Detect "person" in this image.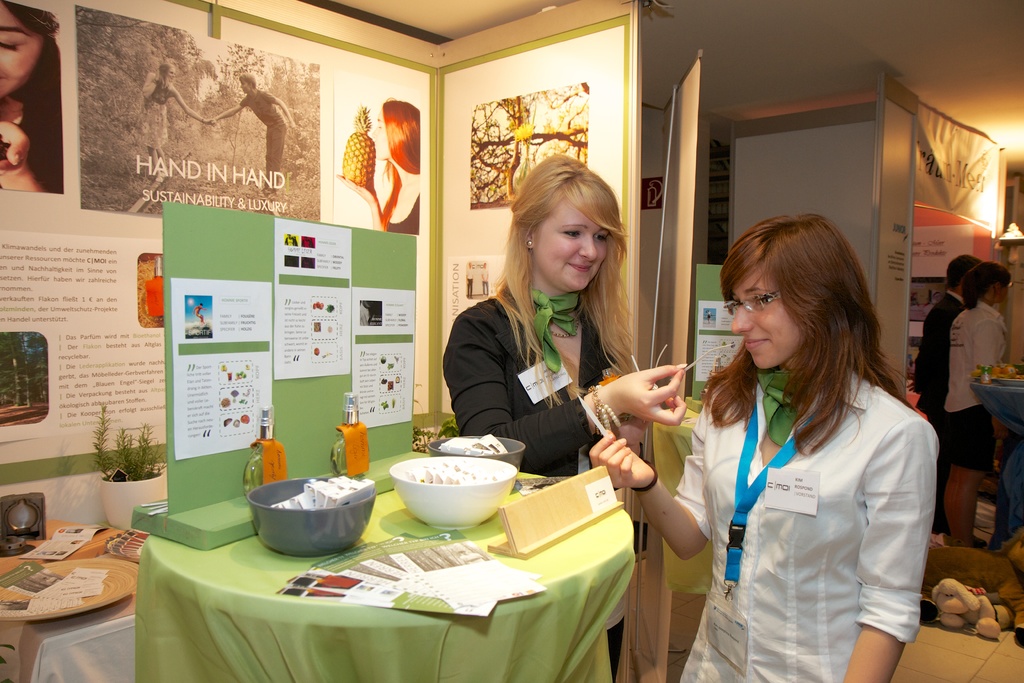
Detection: <bbox>0, 0, 61, 193</bbox>.
